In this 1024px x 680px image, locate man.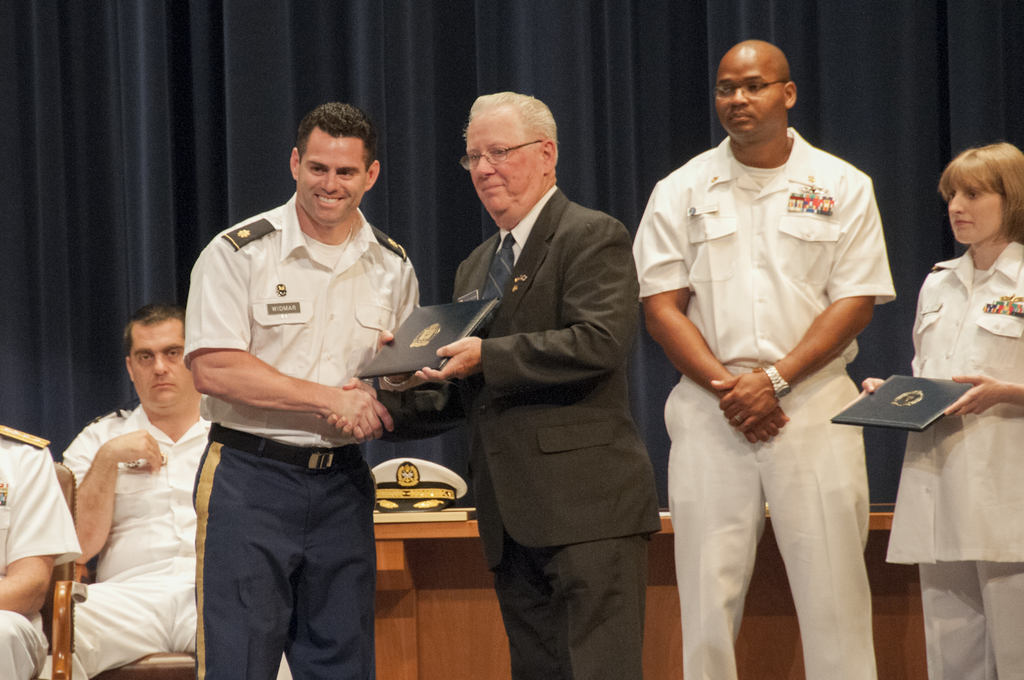
Bounding box: (x1=632, y1=38, x2=902, y2=679).
